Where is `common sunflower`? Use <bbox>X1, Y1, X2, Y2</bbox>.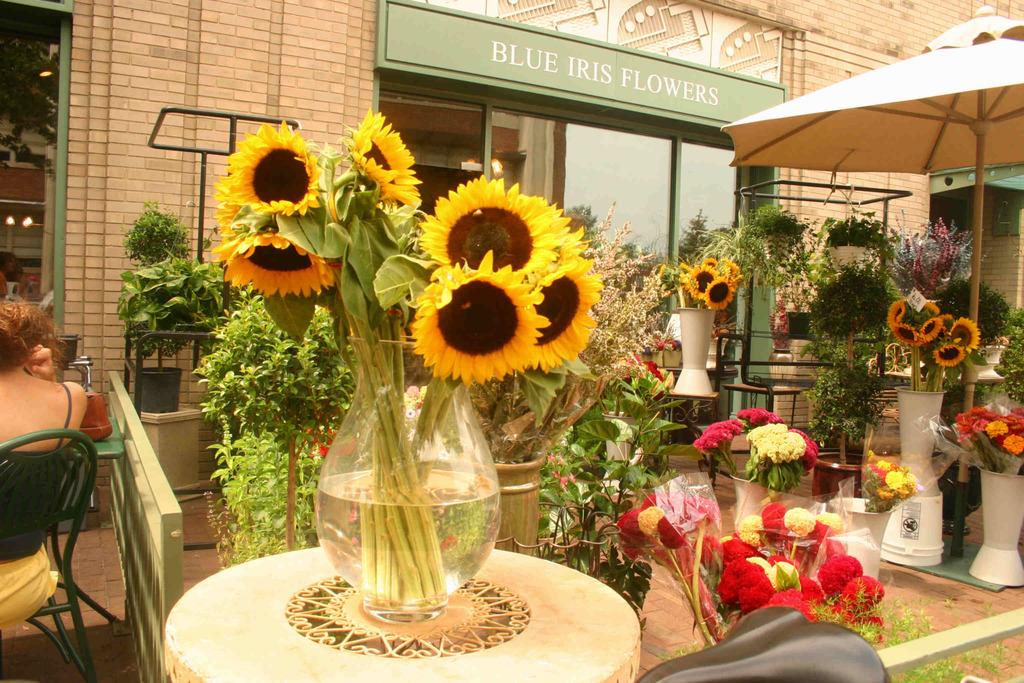
<bbox>931, 340, 973, 368</bbox>.
